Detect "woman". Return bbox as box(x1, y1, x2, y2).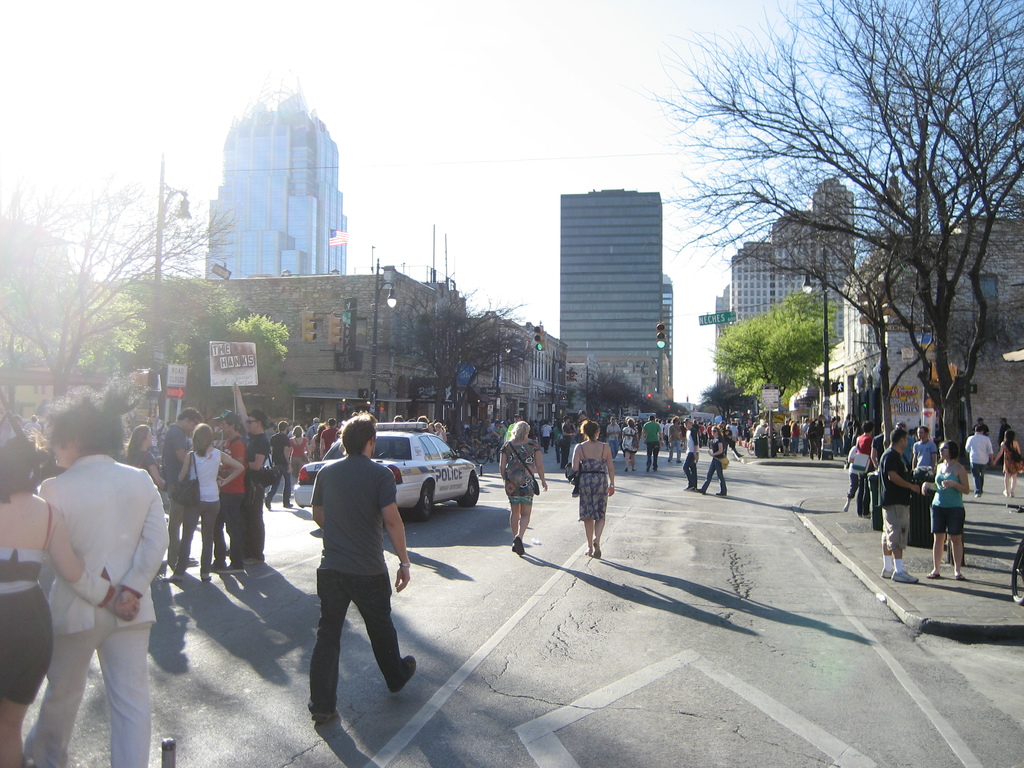
box(285, 428, 309, 487).
